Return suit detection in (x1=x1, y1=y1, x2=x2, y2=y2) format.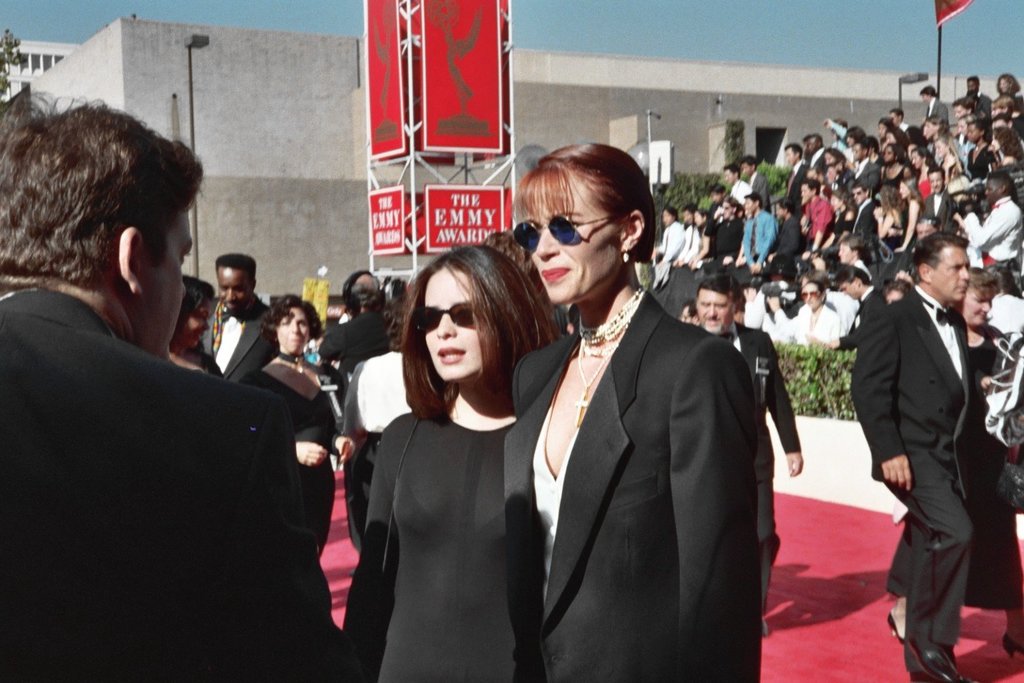
(x1=784, y1=163, x2=807, y2=209).
